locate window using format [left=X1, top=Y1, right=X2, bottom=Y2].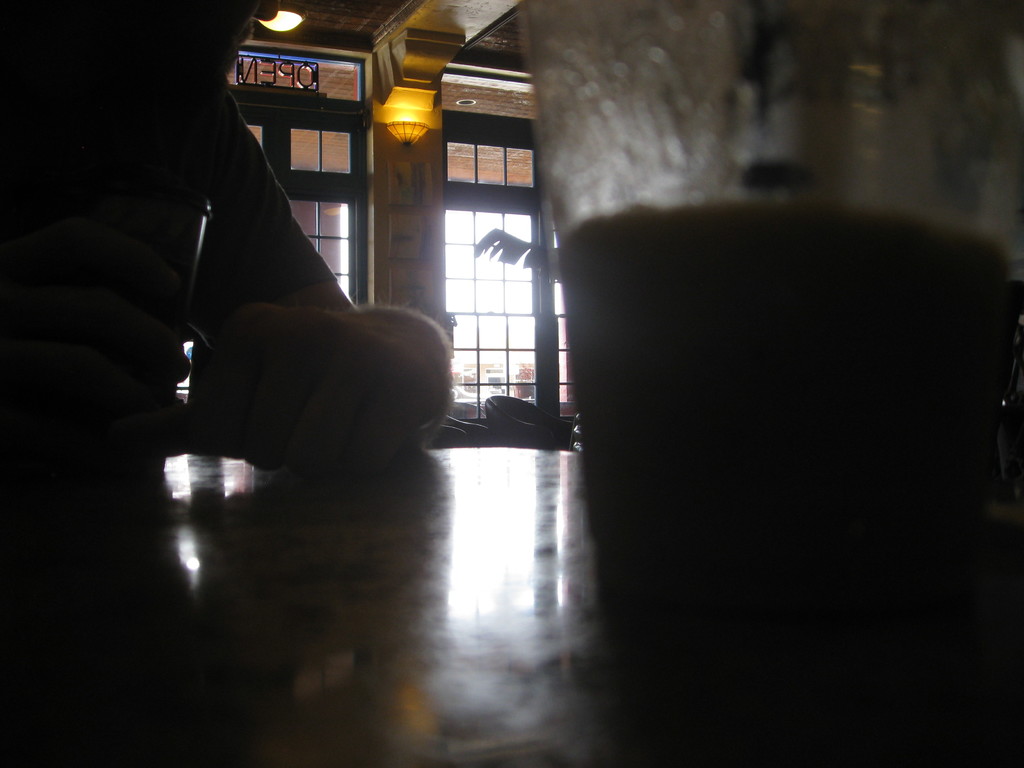
[left=169, top=56, right=359, bottom=390].
